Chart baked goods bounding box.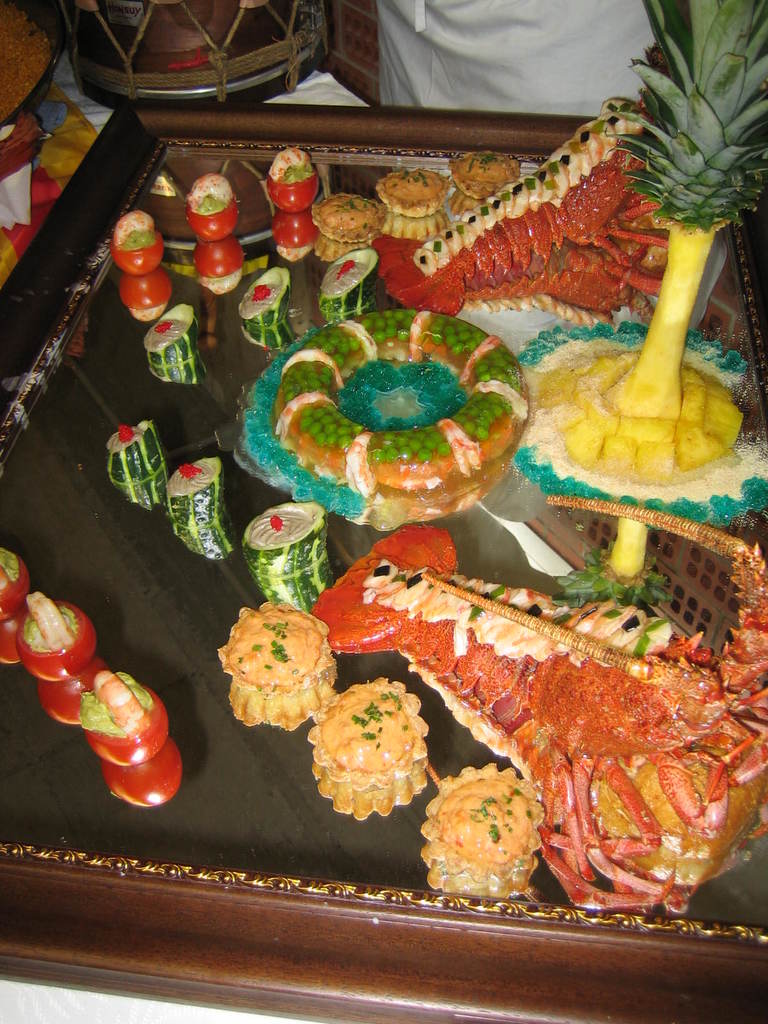
Charted: 0, 547, 26, 612.
